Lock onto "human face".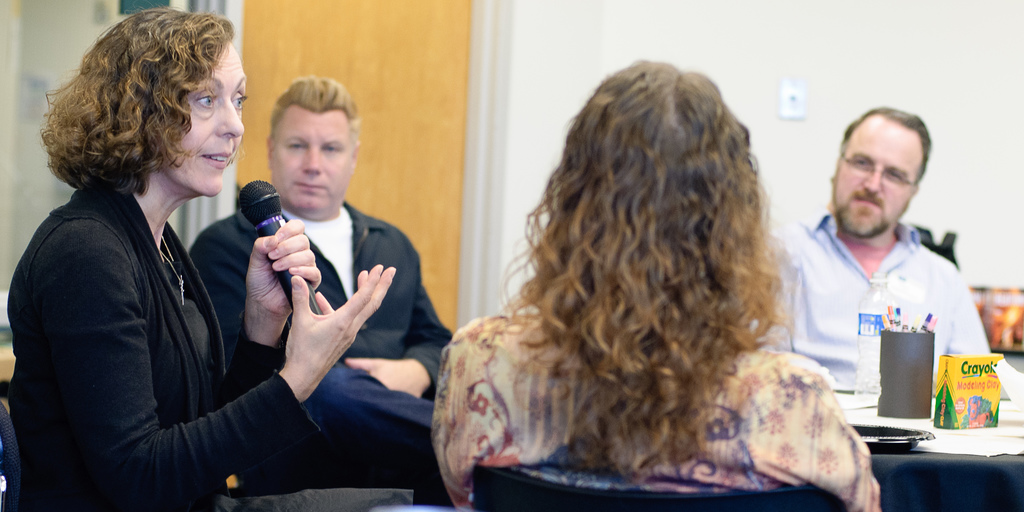
Locked: rect(159, 48, 246, 198).
